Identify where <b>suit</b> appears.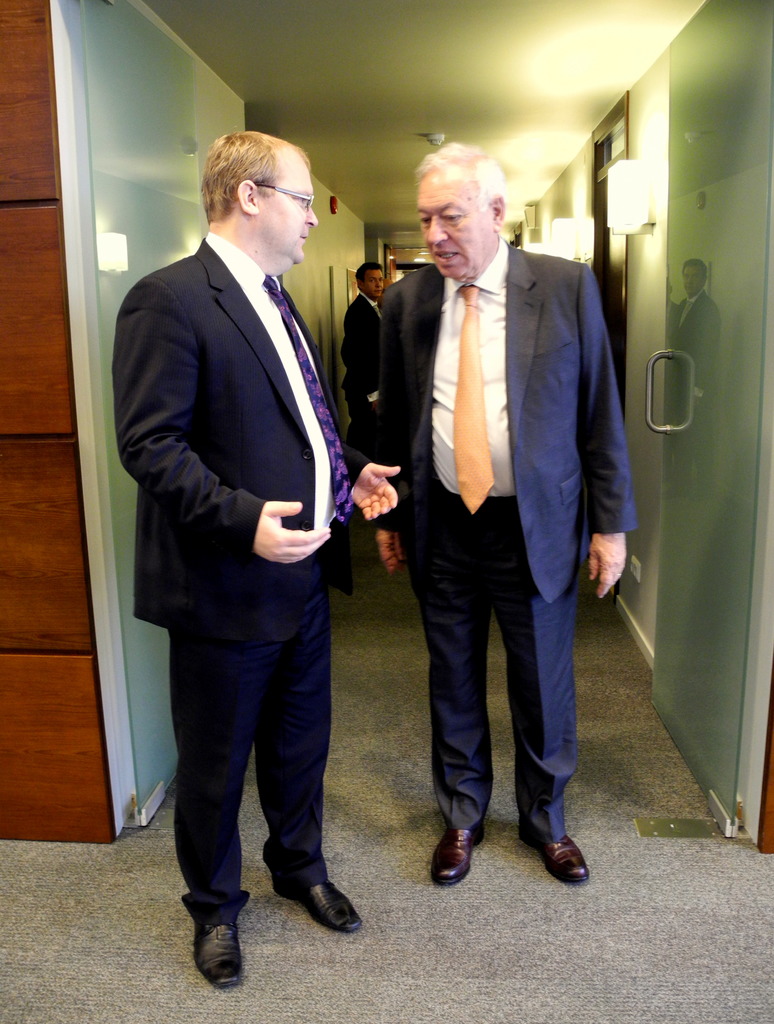
Appears at select_region(111, 234, 353, 937).
